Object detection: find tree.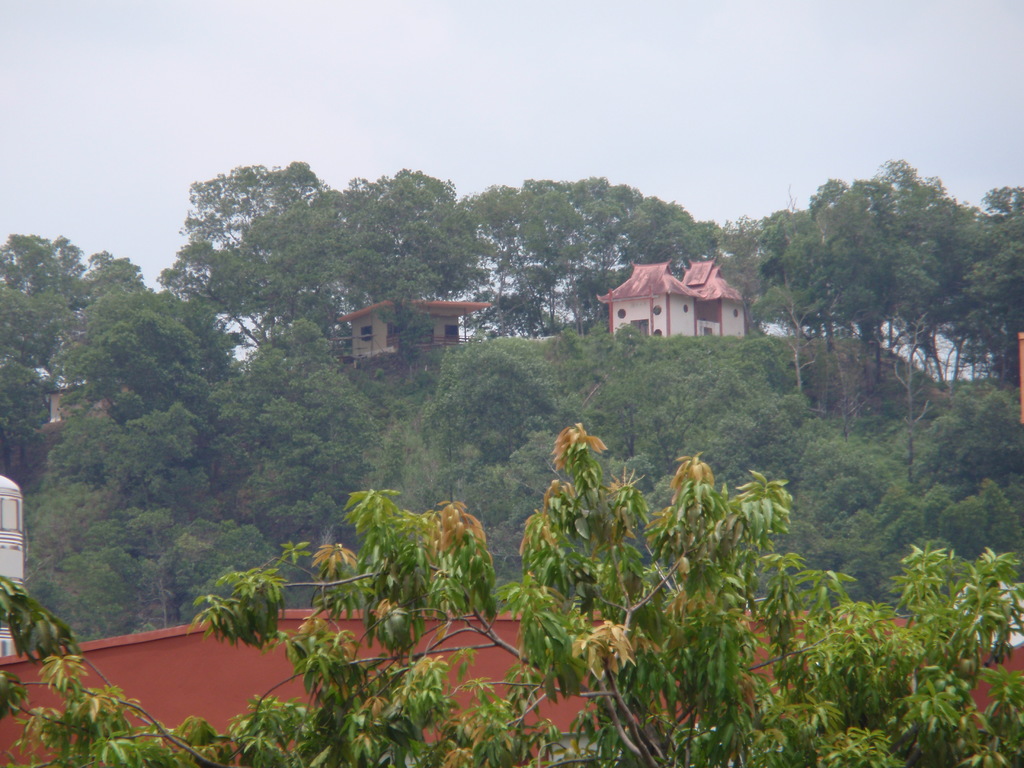
BBox(8, 419, 1023, 767).
